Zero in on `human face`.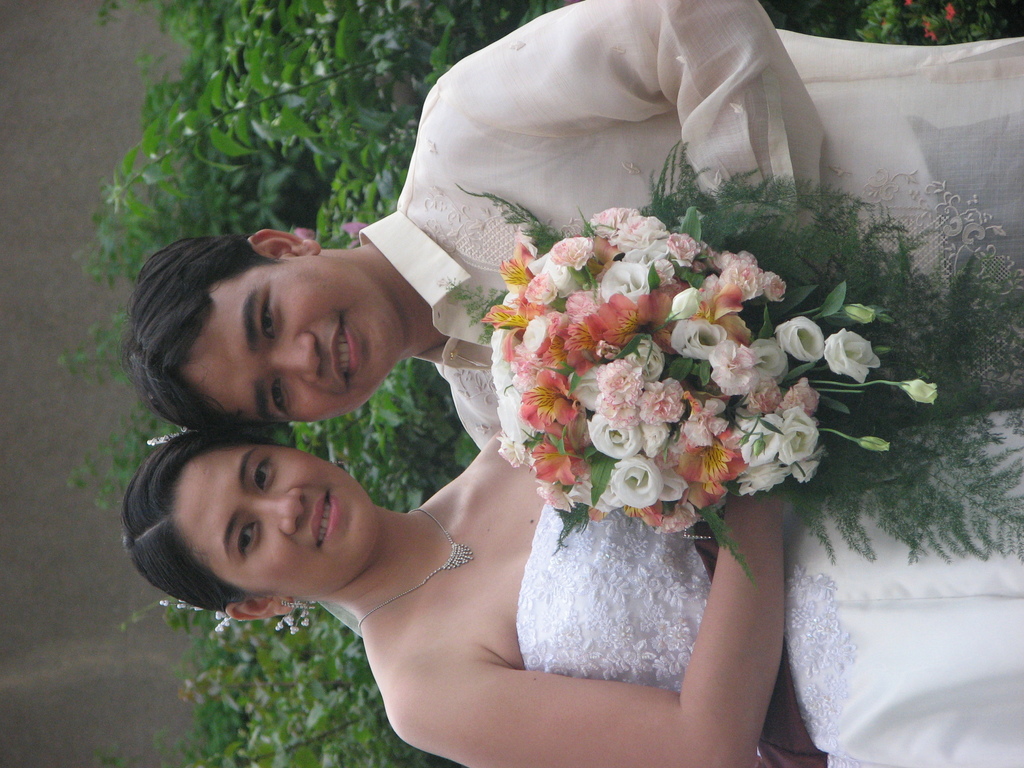
Zeroed in: [left=184, top=262, right=397, bottom=420].
